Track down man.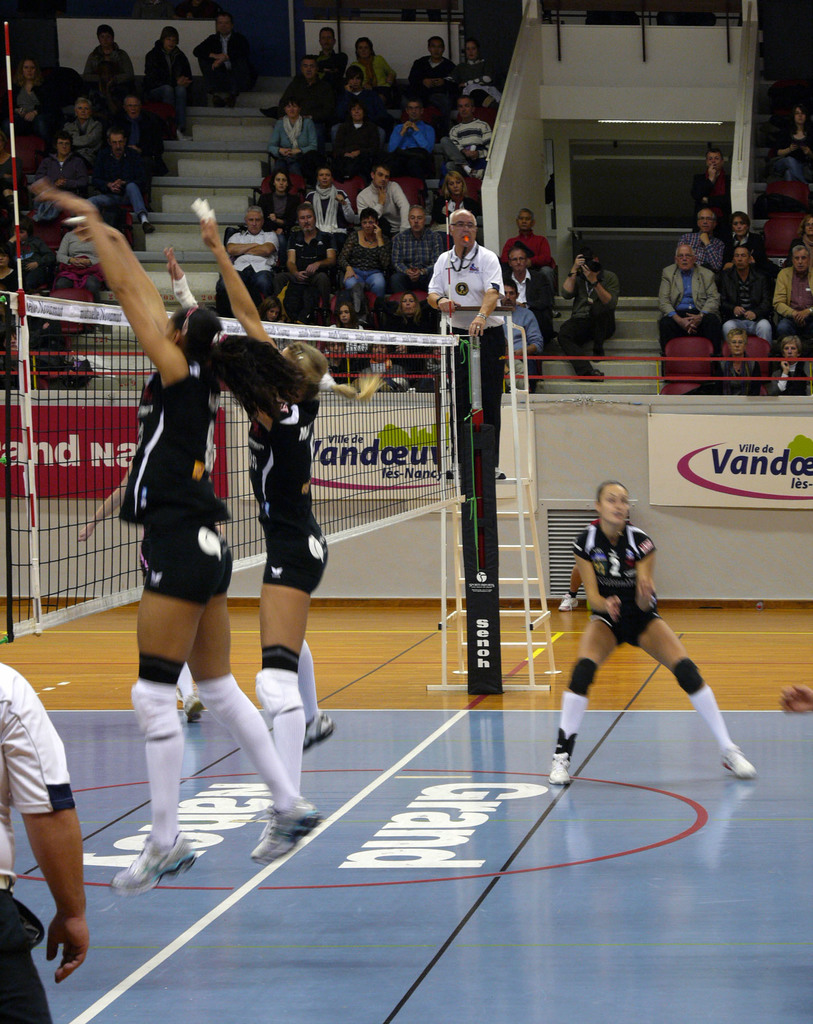
Tracked to pyautogui.locateOnScreen(194, 13, 256, 109).
